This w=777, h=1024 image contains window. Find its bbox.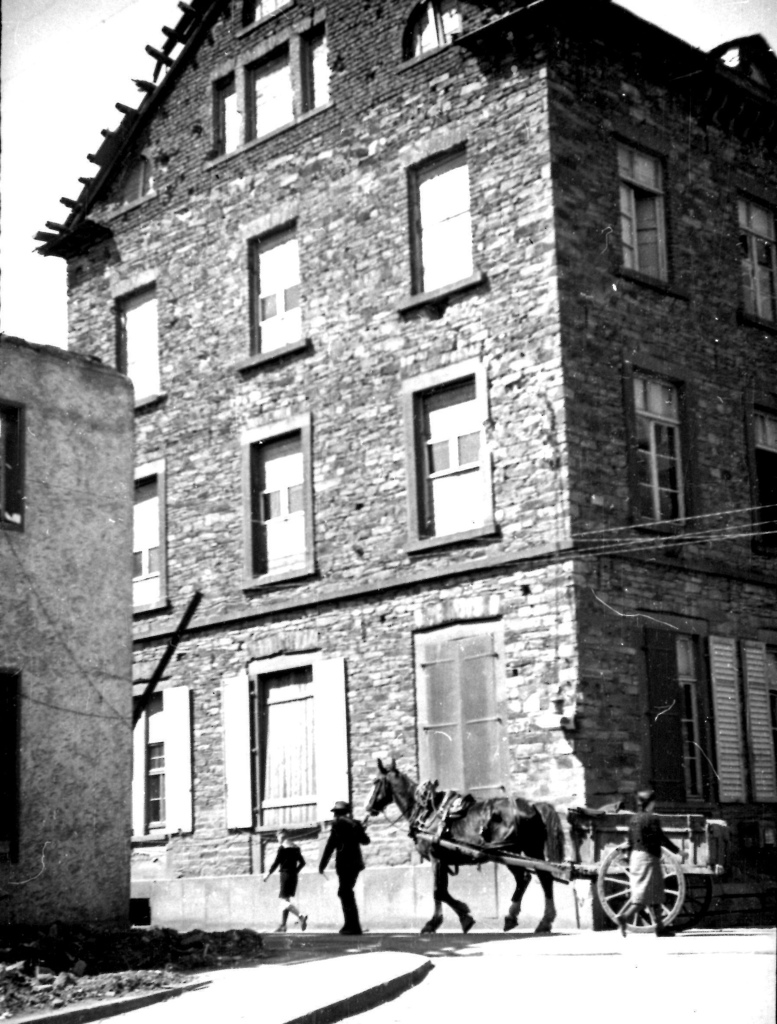
rect(131, 692, 161, 840).
